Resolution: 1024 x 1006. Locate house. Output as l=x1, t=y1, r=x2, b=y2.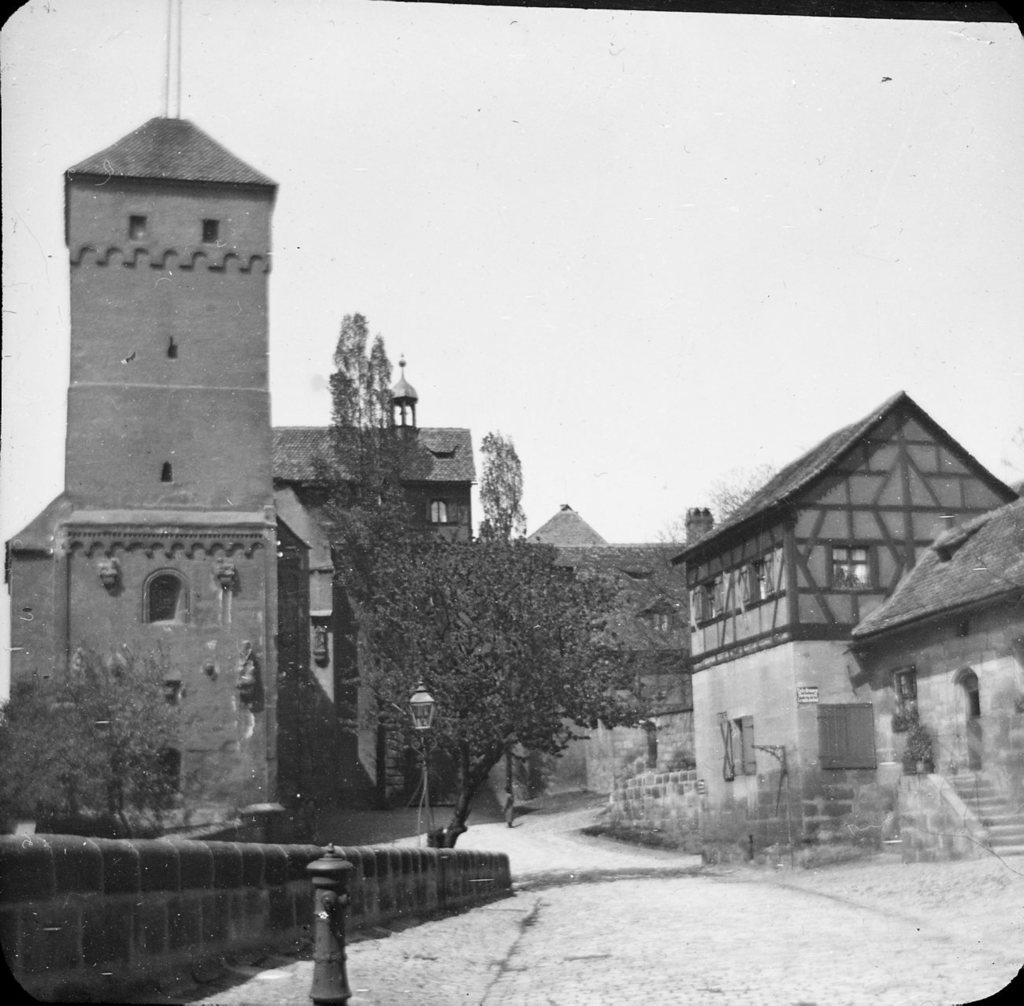
l=672, t=387, r=1023, b=864.
